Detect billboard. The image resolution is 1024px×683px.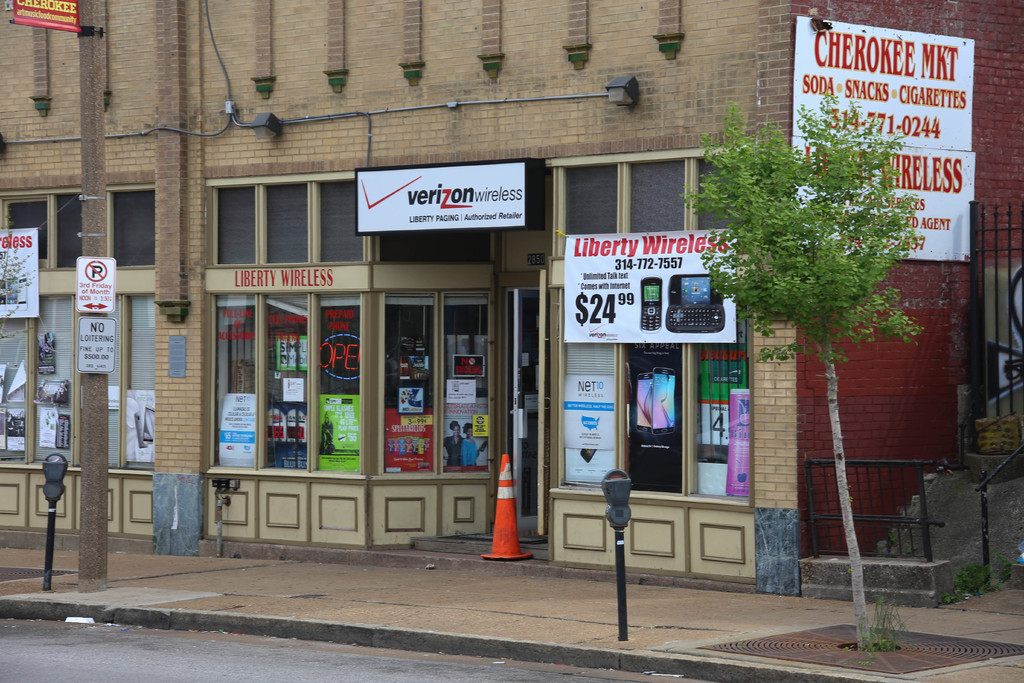
crop(796, 20, 973, 261).
